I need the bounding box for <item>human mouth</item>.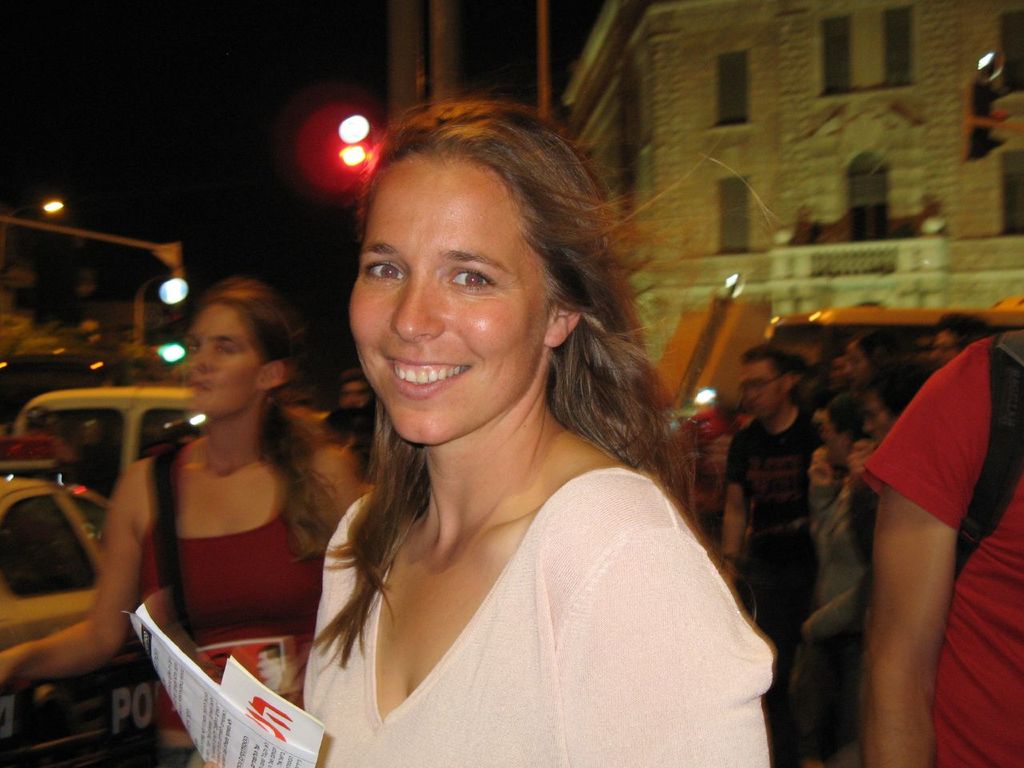
Here it is: select_region(195, 382, 213, 401).
